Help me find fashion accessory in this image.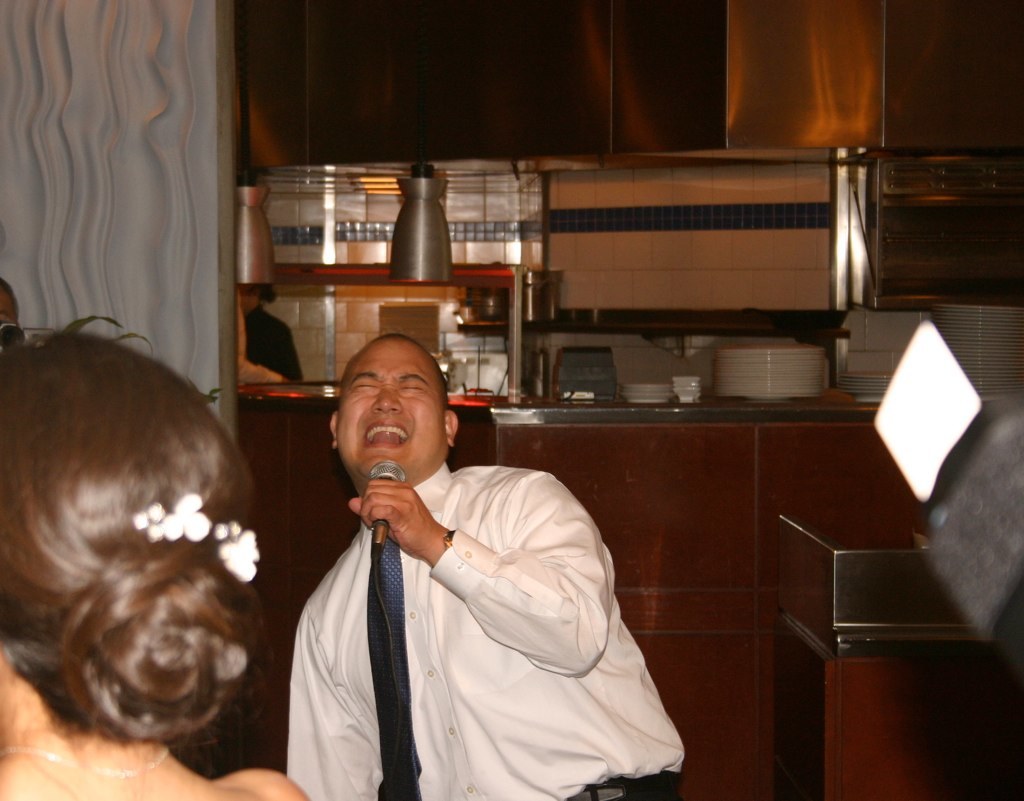
Found it: bbox=(436, 526, 460, 548).
